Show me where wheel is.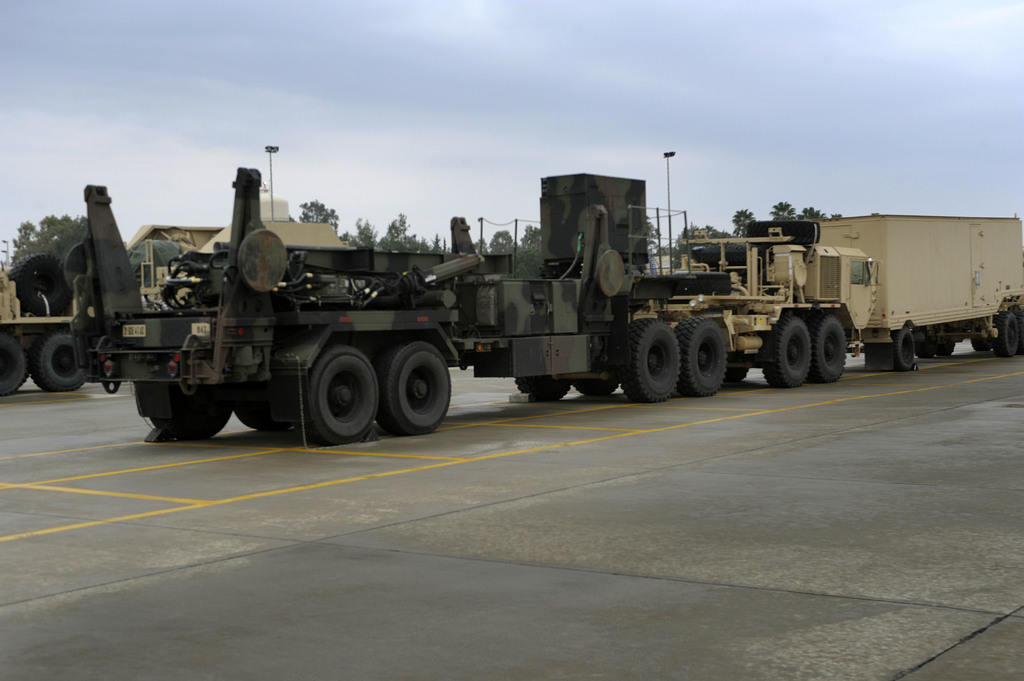
wheel is at bbox=[616, 318, 679, 403].
